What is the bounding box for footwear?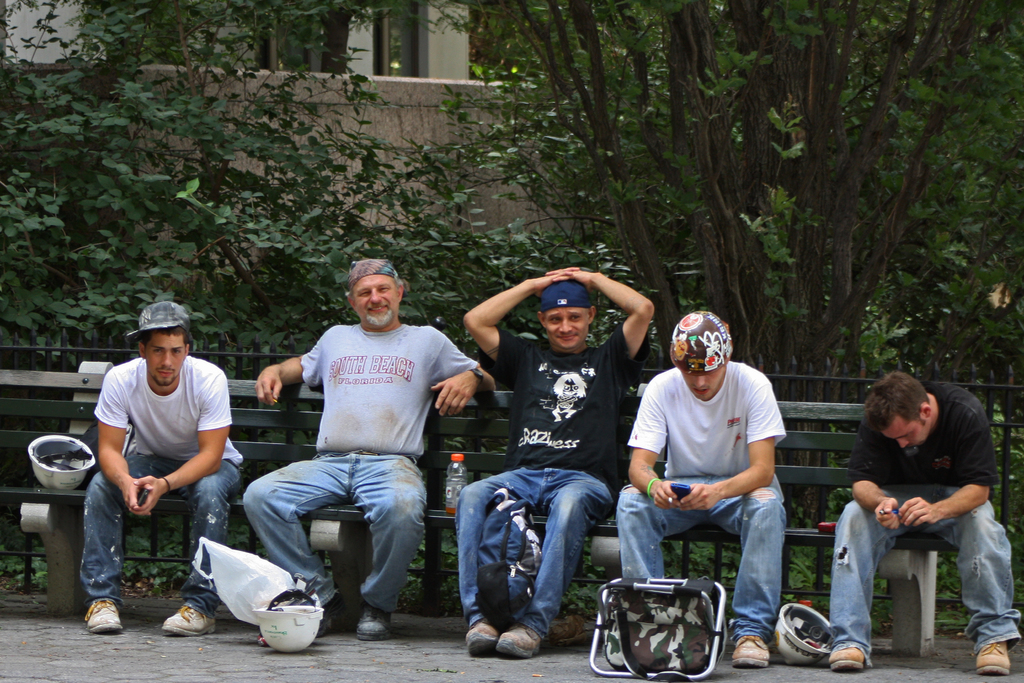
BBox(356, 607, 399, 645).
